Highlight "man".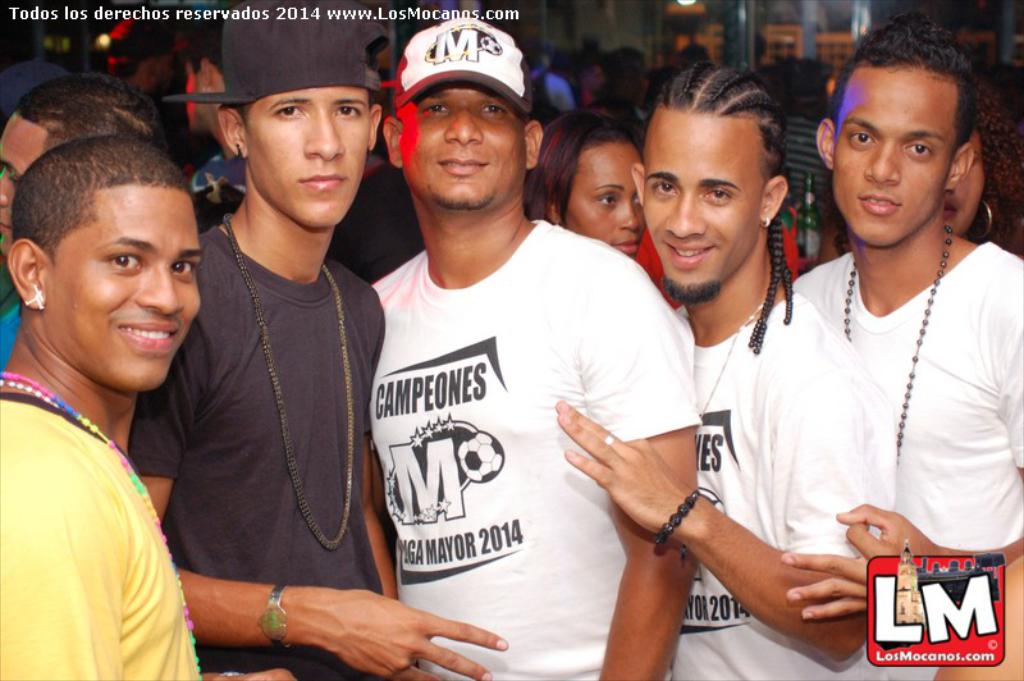
Highlighted region: [x1=0, y1=77, x2=165, y2=374].
